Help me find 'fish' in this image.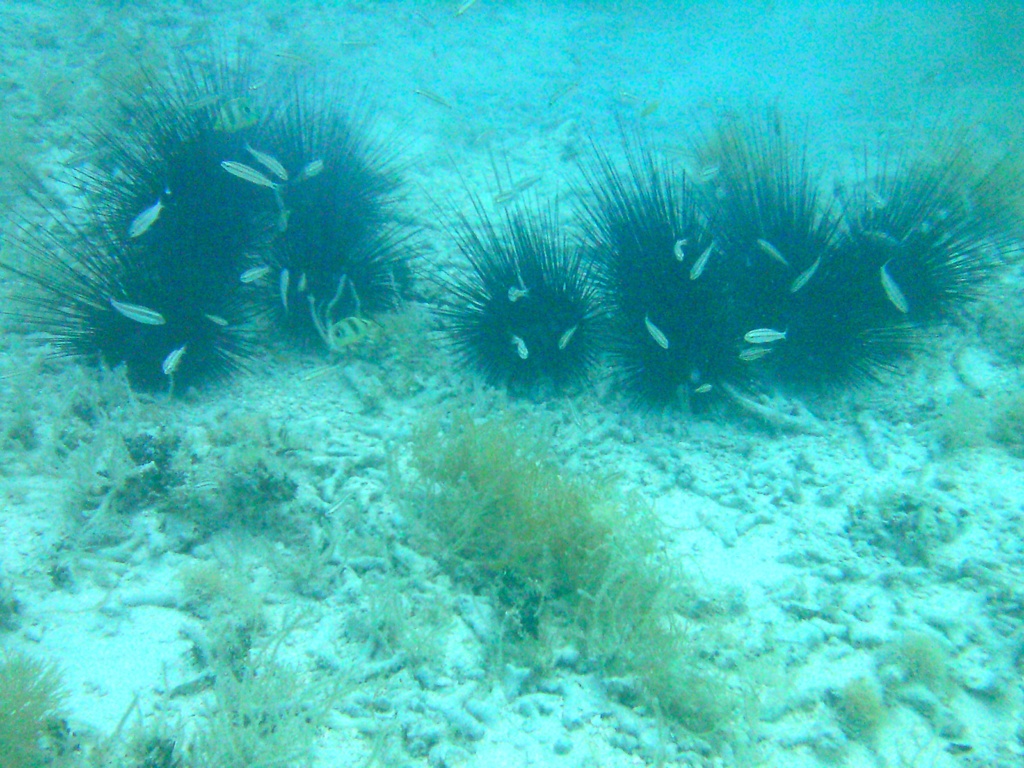
Found it: l=214, t=97, r=263, b=132.
